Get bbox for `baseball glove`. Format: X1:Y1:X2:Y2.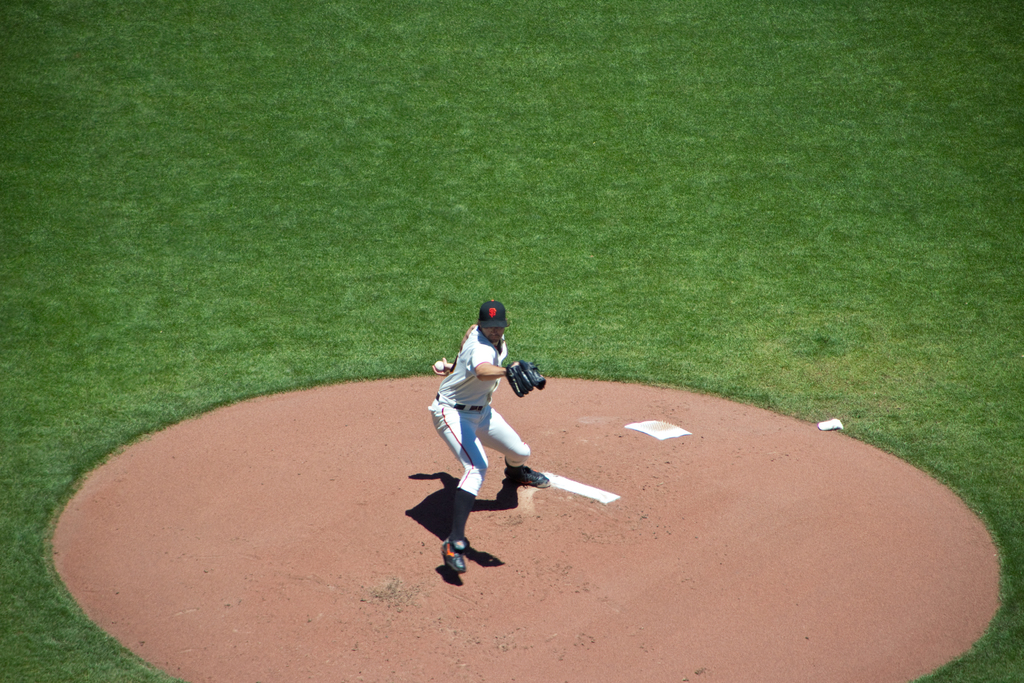
501:356:545:396.
